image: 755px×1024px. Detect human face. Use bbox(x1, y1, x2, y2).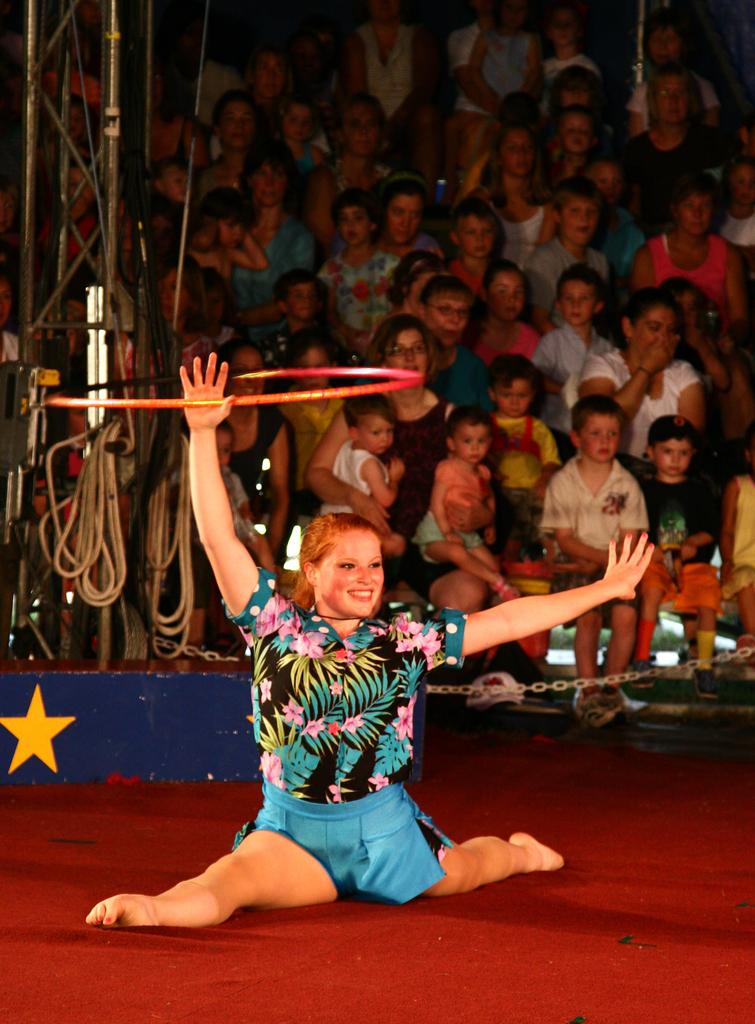
bbox(244, 155, 288, 204).
